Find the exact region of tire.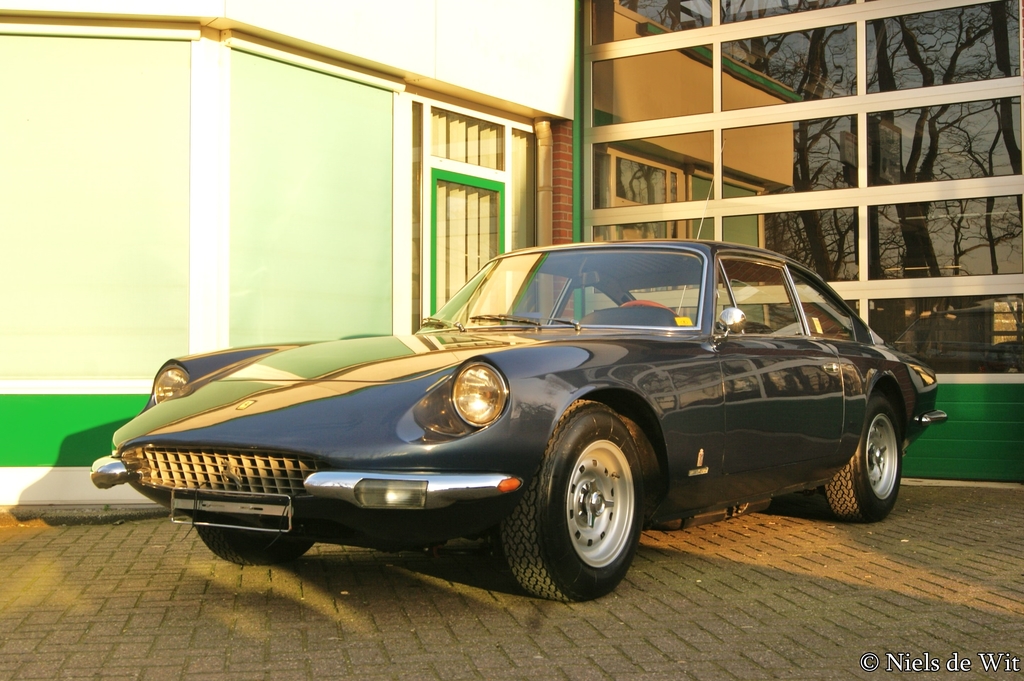
Exact region: 819, 396, 915, 525.
